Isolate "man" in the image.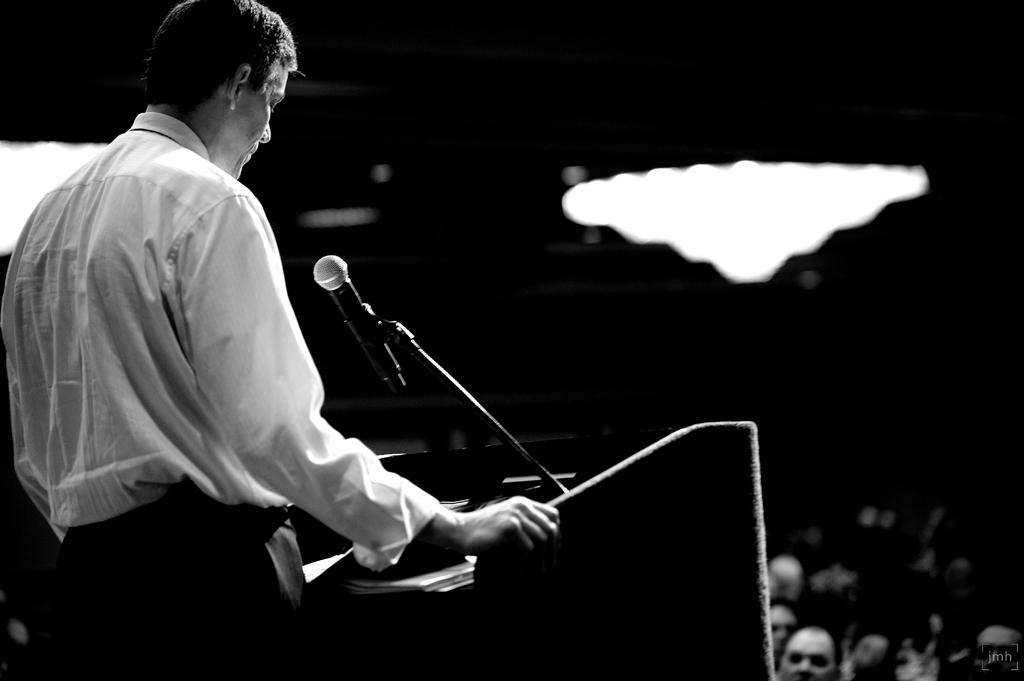
Isolated region: {"left": 778, "top": 622, "right": 845, "bottom": 680}.
